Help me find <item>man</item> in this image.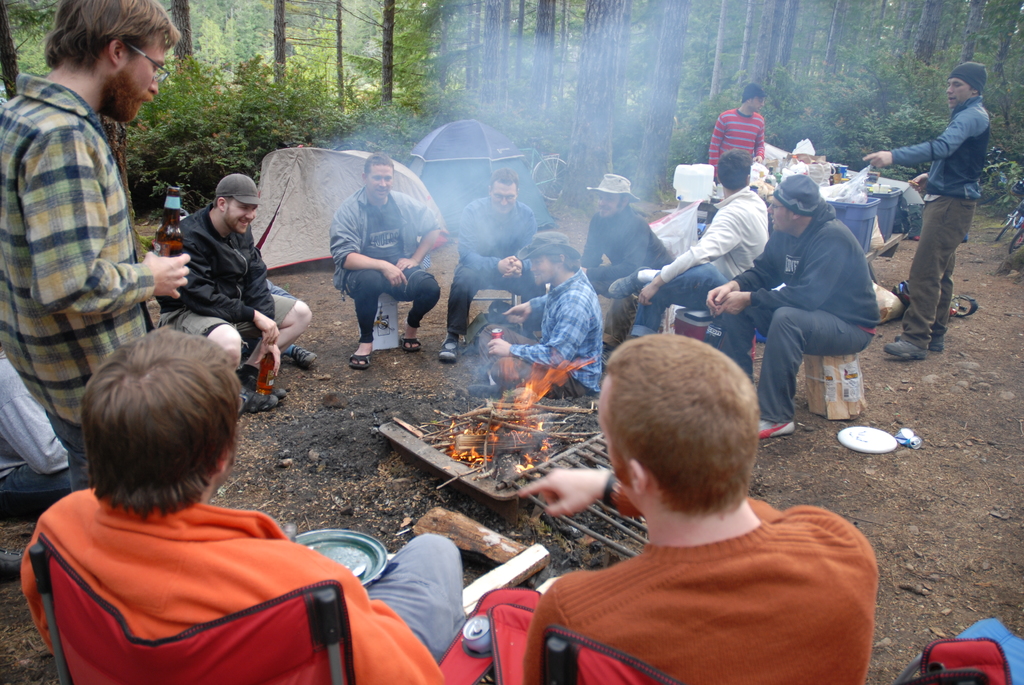
Found it: [left=0, top=340, right=73, bottom=510].
